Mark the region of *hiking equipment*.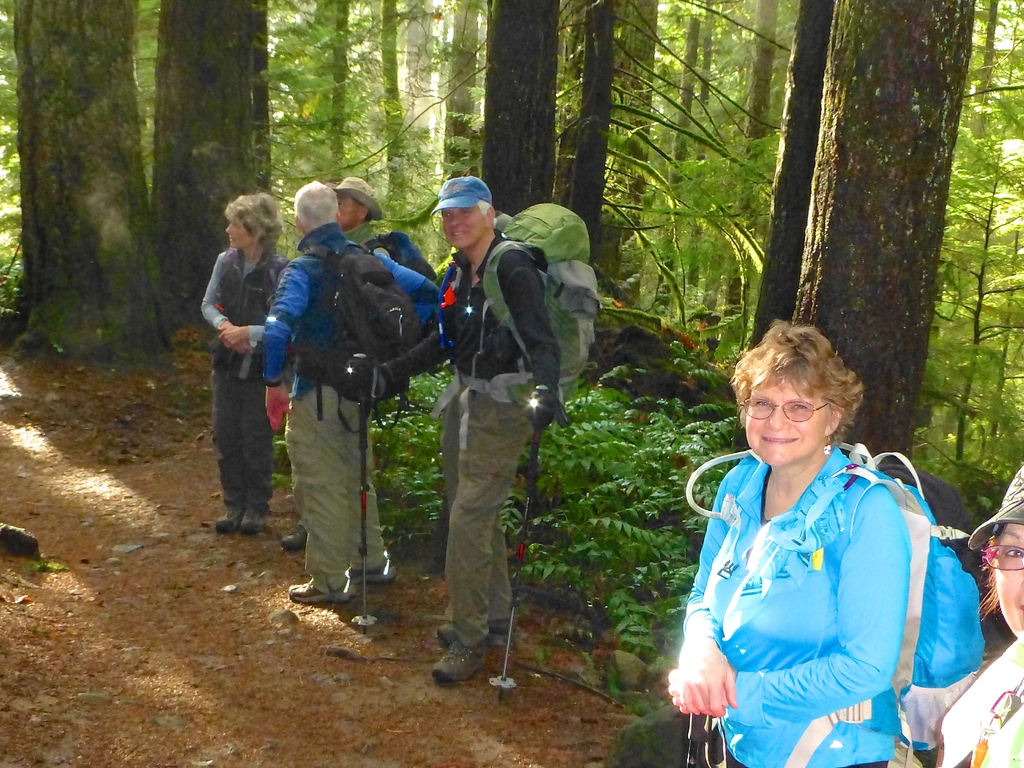
Region: 681, 701, 713, 767.
